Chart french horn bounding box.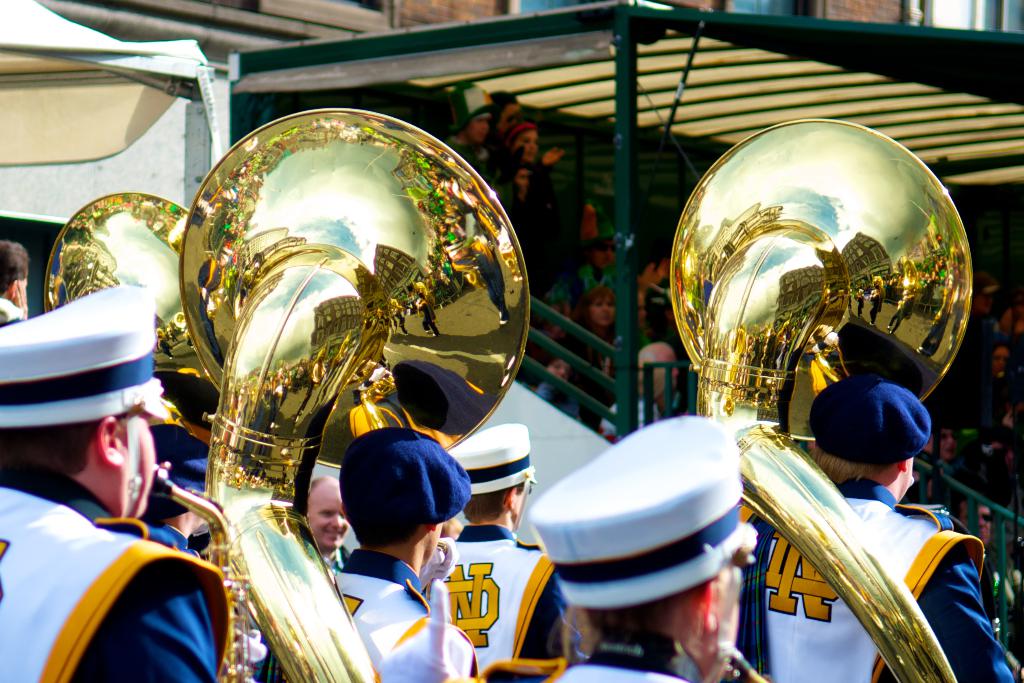
Charted: [left=88, top=108, right=539, bottom=610].
